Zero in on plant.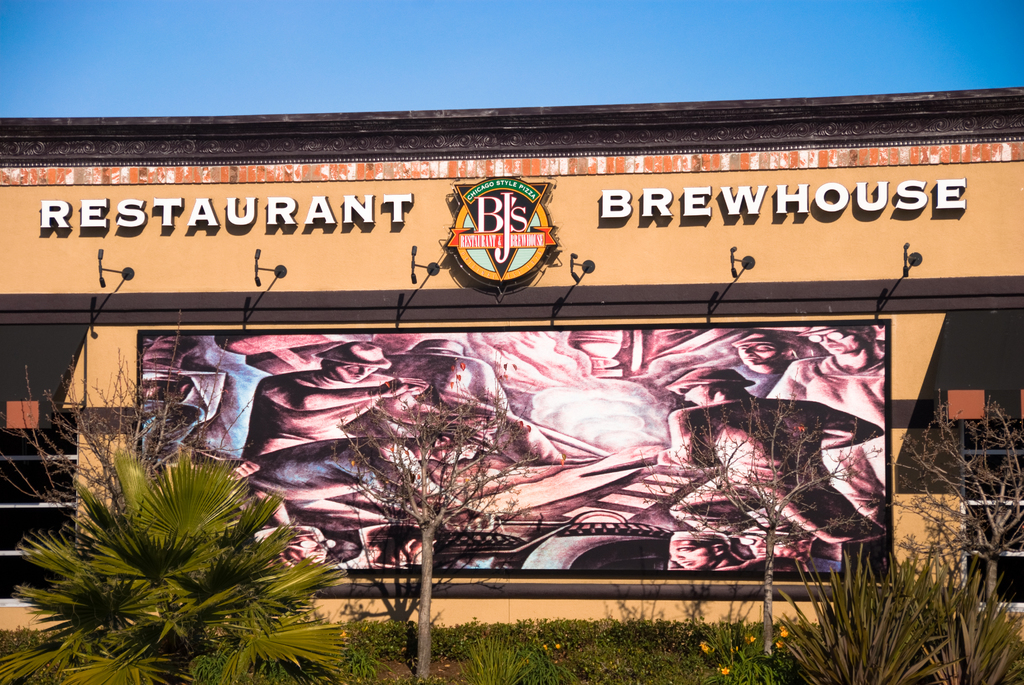
Zeroed in: <bbox>450, 627, 530, 684</bbox>.
